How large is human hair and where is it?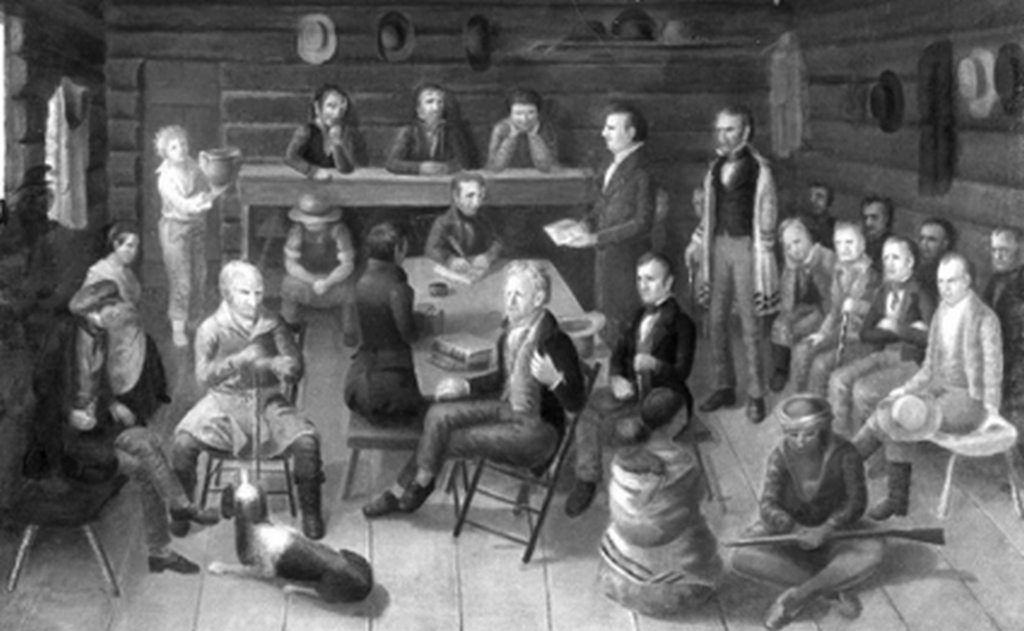
Bounding box: [x1=716, y1=103, x2=757, y2=142].
